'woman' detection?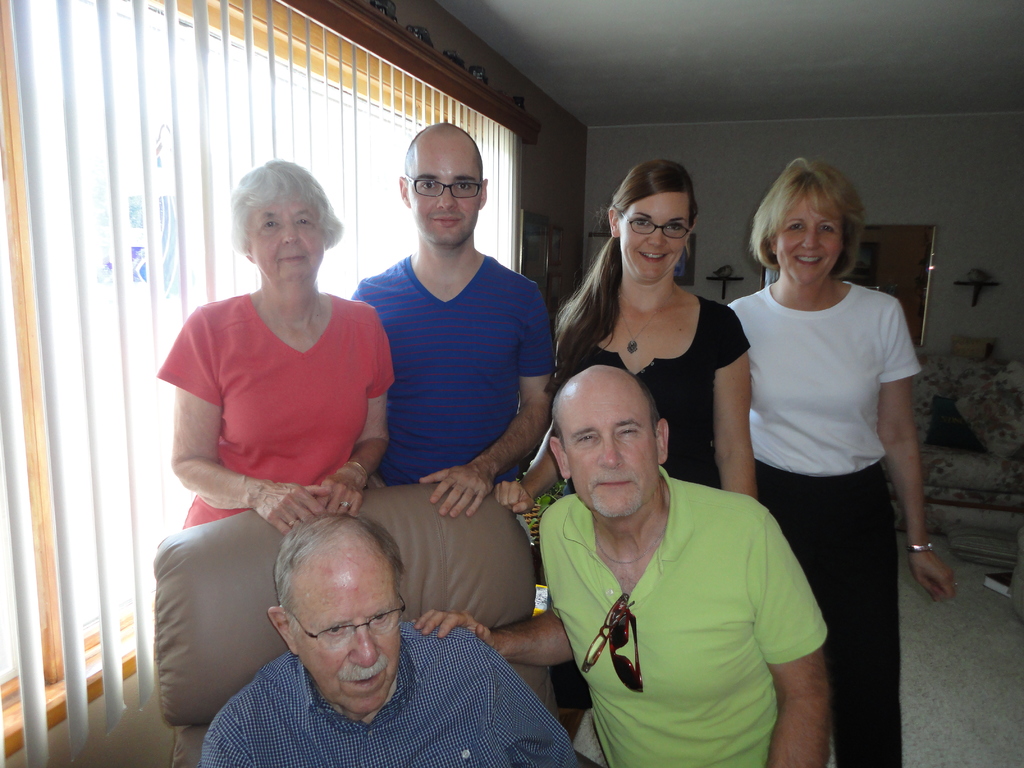
box(148, 169, 402, 682)
